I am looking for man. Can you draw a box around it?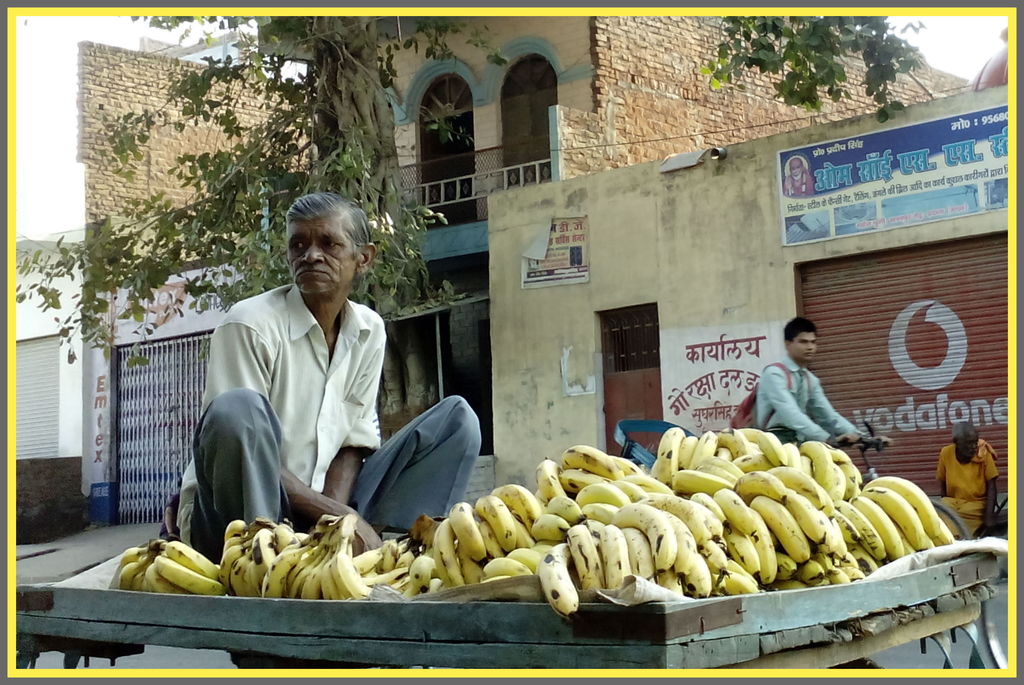
Sure, the bounding box is <bbox>191, 192, 410, 549</bbox>.
